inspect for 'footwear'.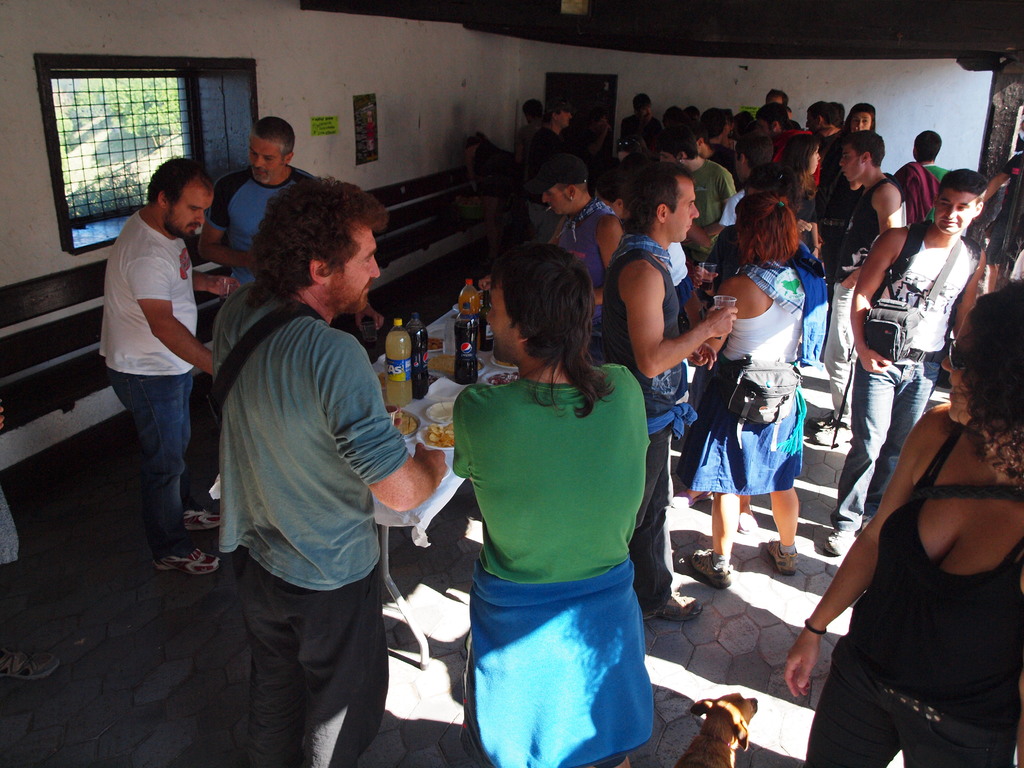
Inspection: box=[686, 547, 732, 595].
